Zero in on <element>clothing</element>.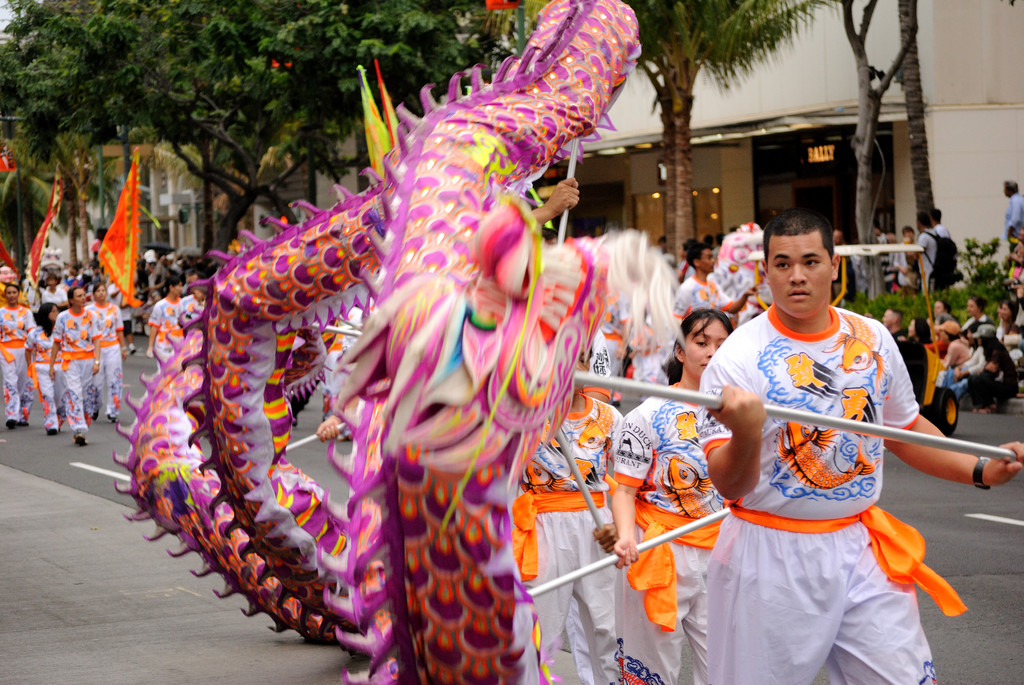
Zeroed in: <box>713,248,719,275</box>.
